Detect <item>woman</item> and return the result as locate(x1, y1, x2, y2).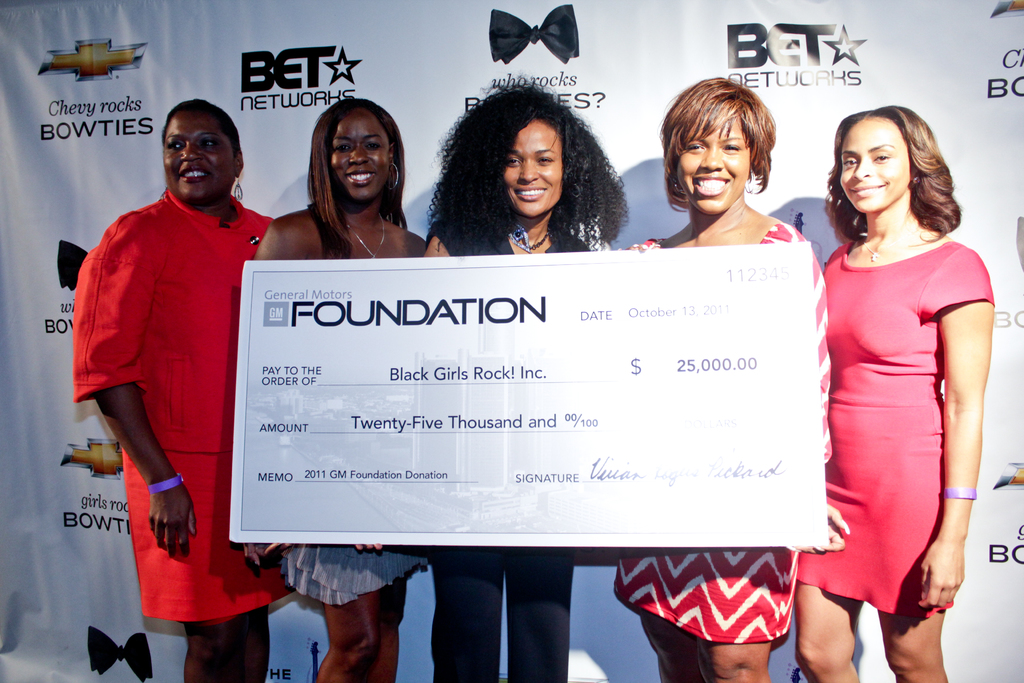
locate(72, 99, 295, 682).
